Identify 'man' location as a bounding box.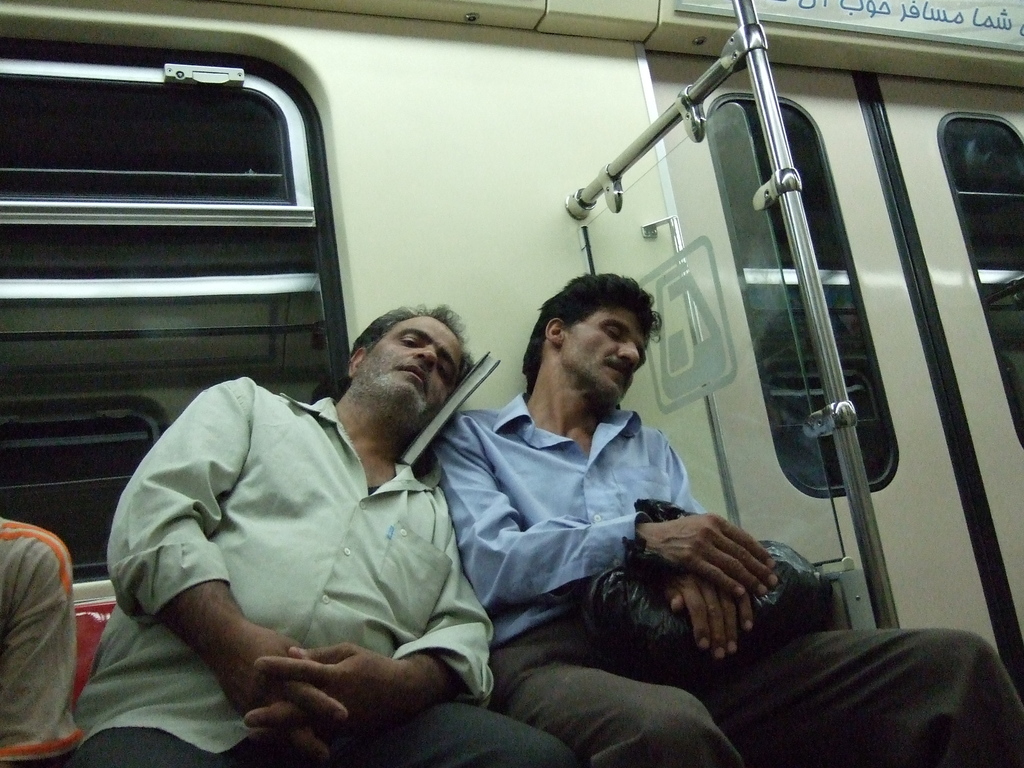
(x1=106, y1=264, x2=532, y2=736).
